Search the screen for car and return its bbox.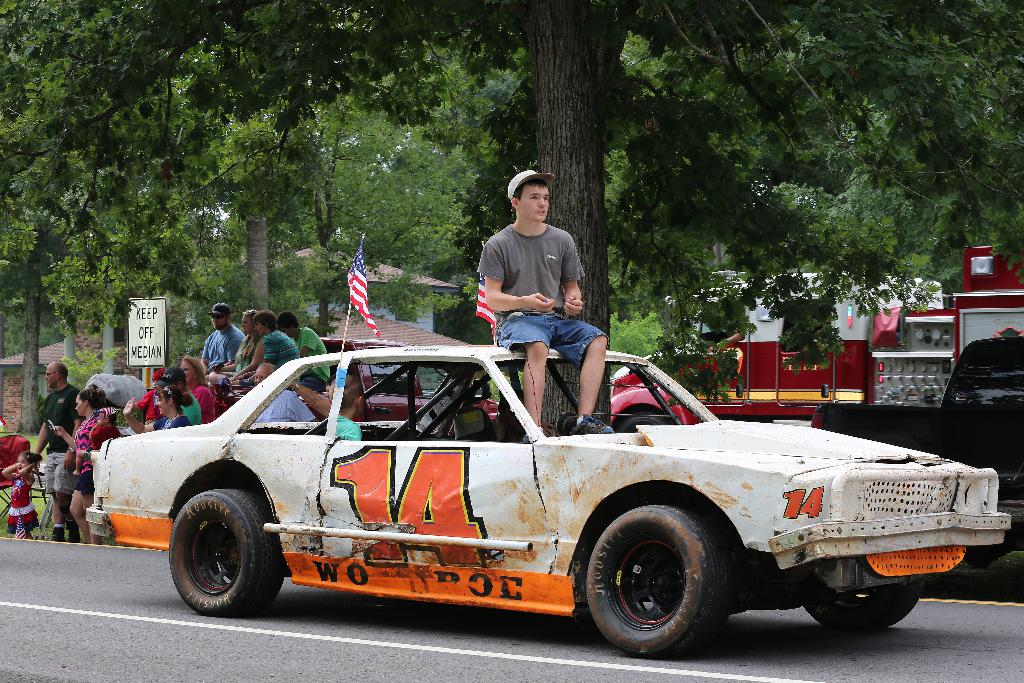
Found: locate(96, 334, 1014, 649).
